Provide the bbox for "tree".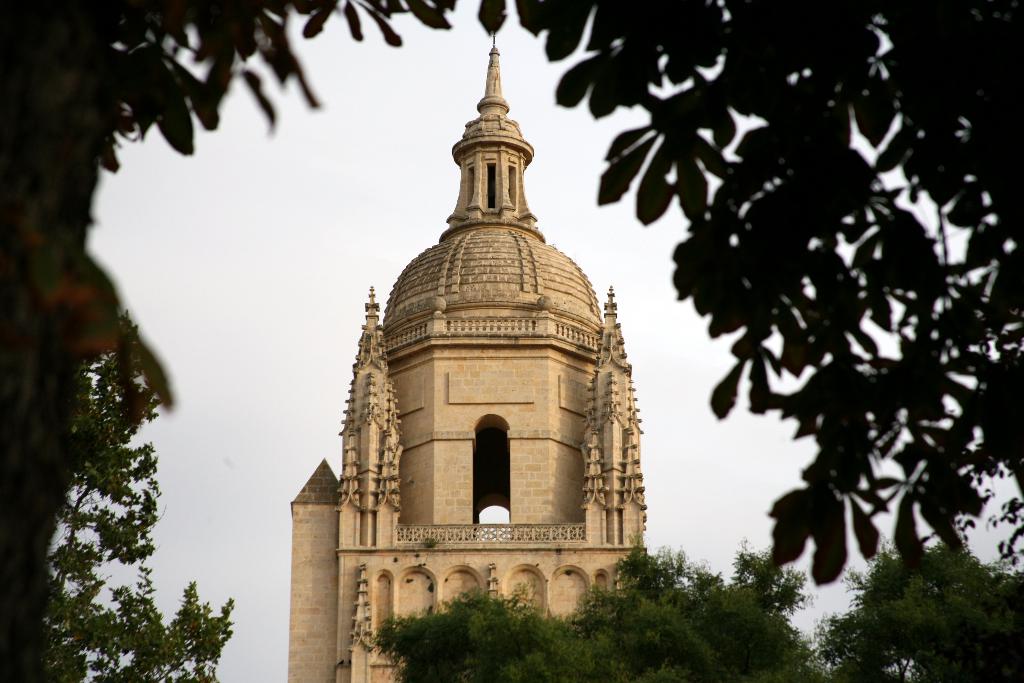
pyautogui.locateOnScreen(368, 537, 821, 682).
